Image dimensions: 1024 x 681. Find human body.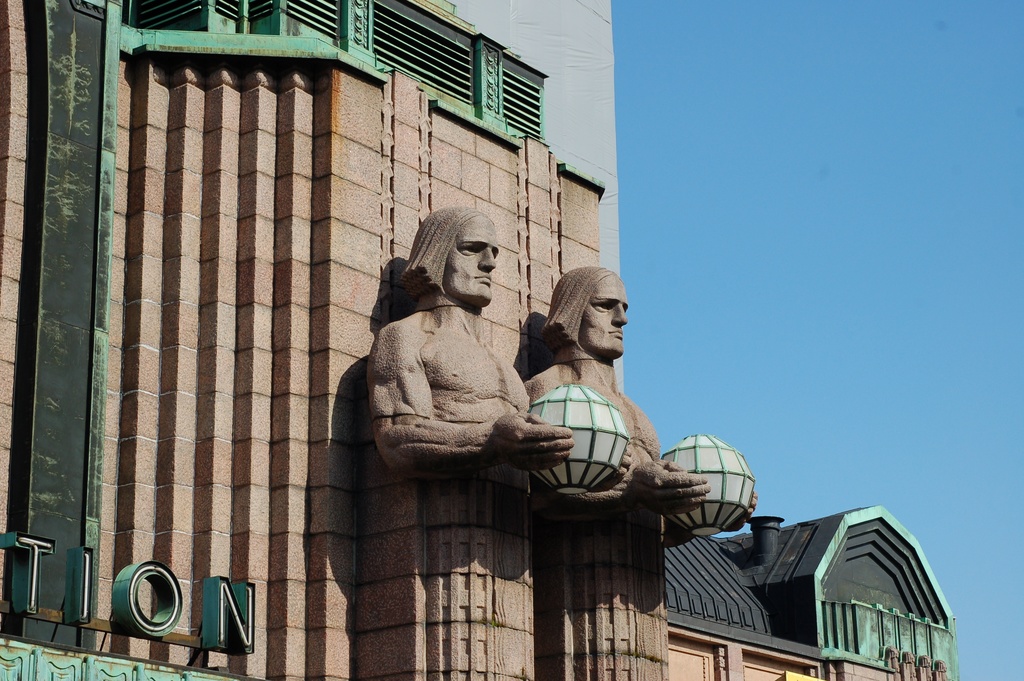
locate(336, 232, 584, 501).
